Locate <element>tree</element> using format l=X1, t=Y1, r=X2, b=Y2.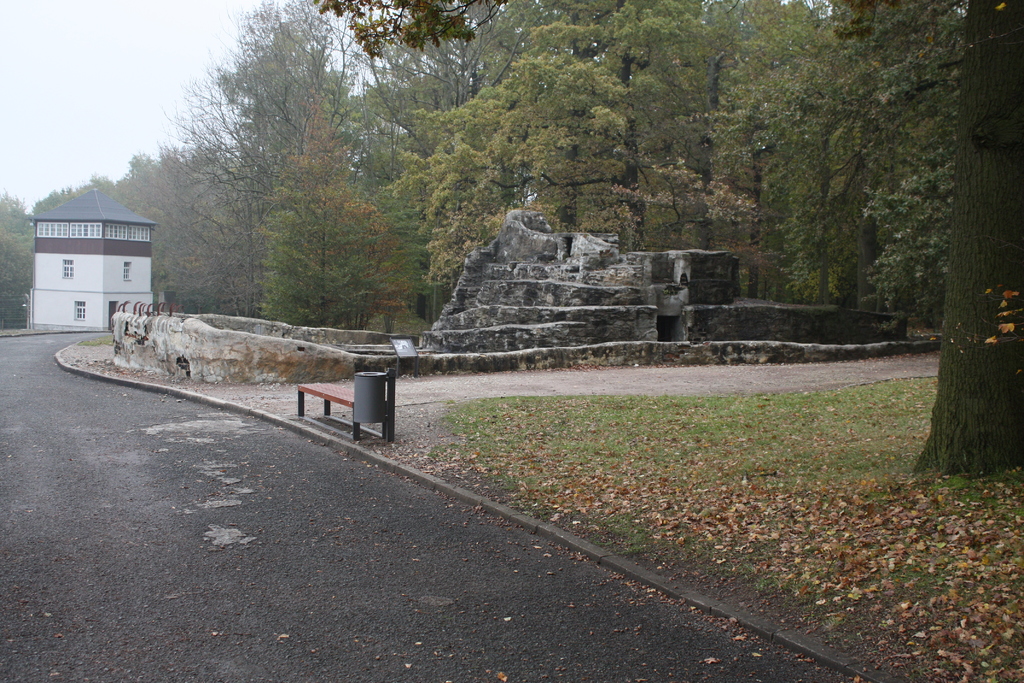
l=808, t=0, r=980, b=337.
